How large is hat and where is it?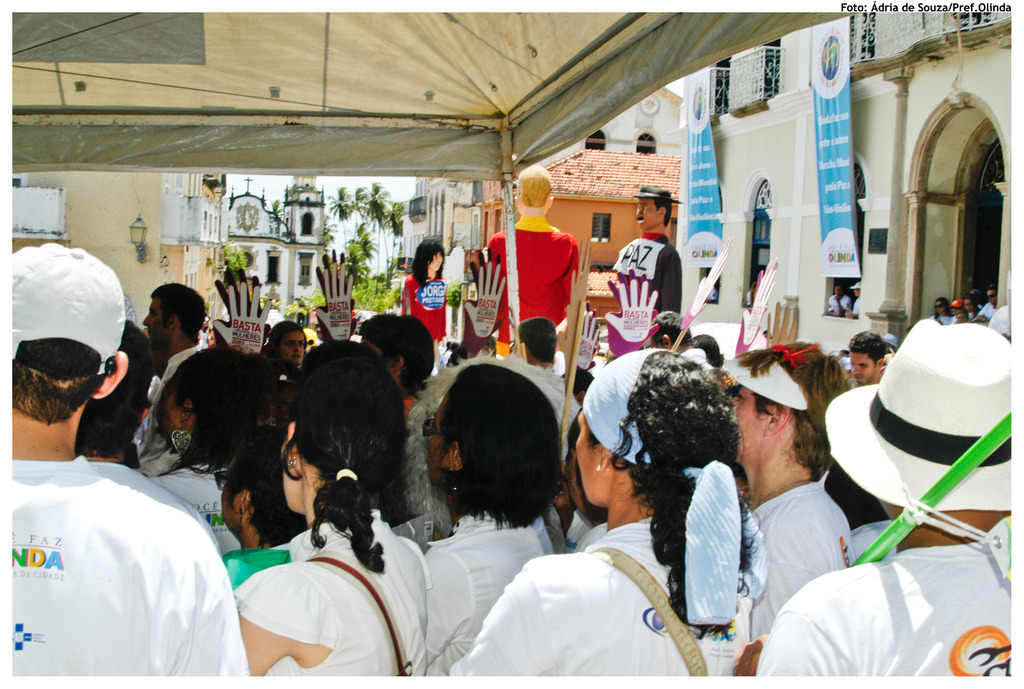
Bounding box: locate(822, 321, 1012, 511).
